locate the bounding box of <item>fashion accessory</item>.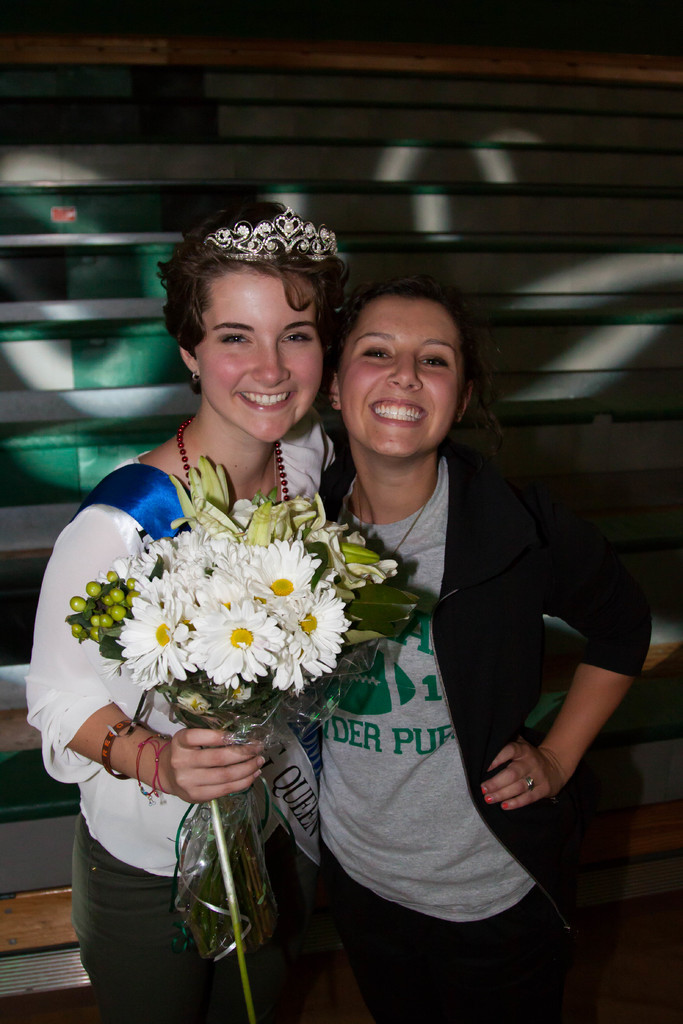
Bounding box: (484, 795, 497, 803).
